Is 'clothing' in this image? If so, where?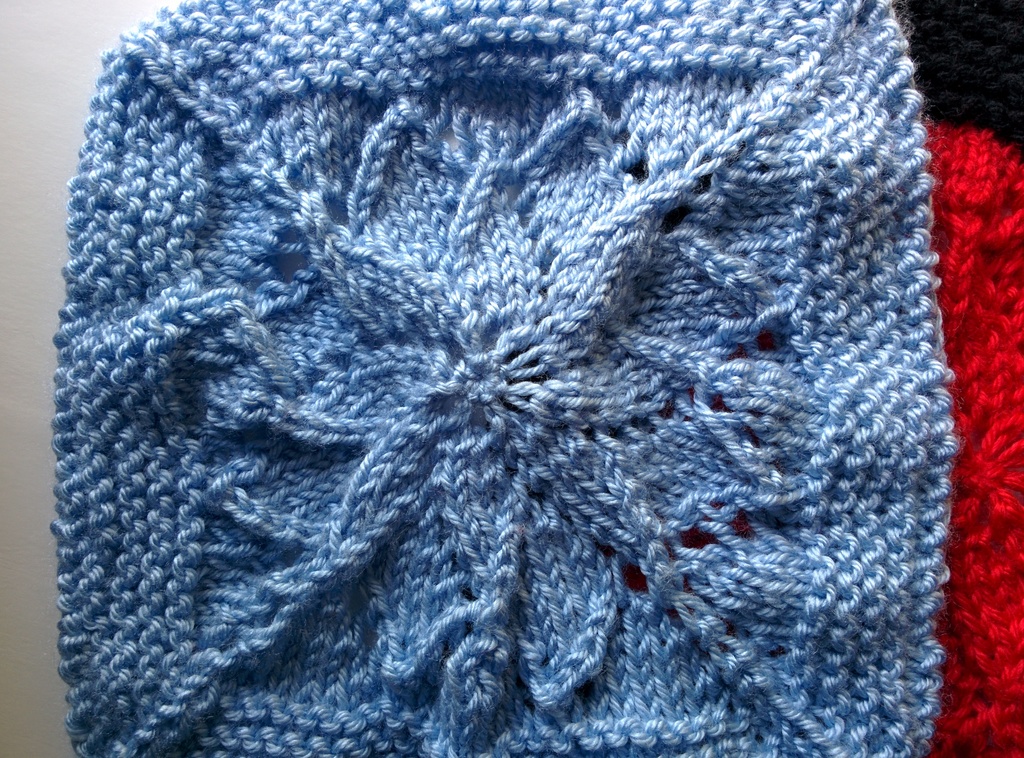
Yes, at bbox=(52, 0, 966, 757).
